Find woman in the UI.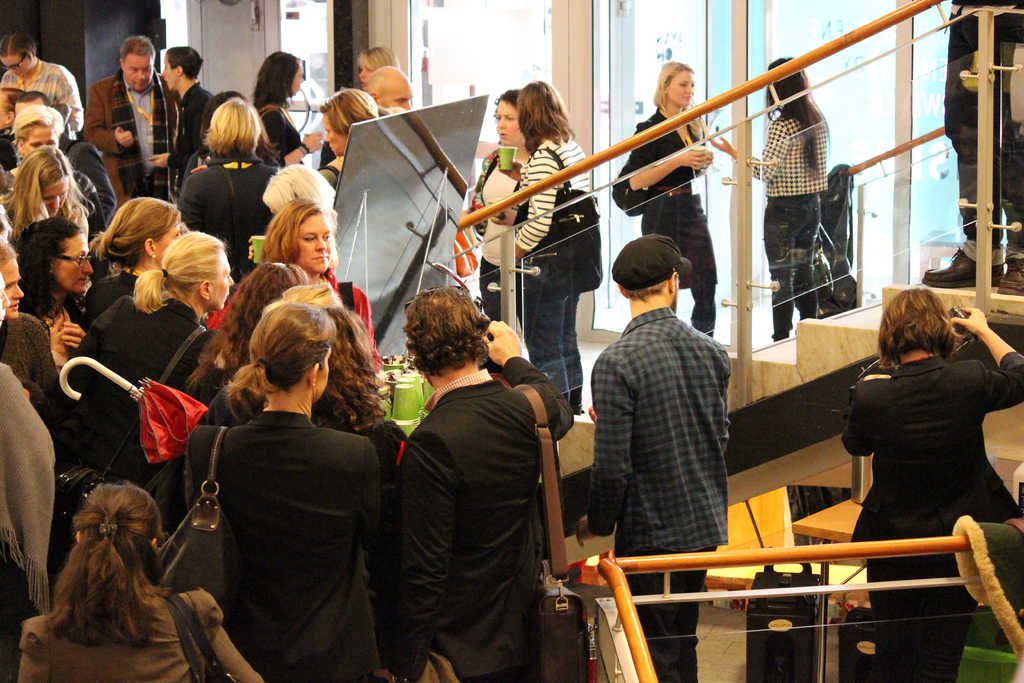
UI element at bbox=(181, 98, 289, 288).
